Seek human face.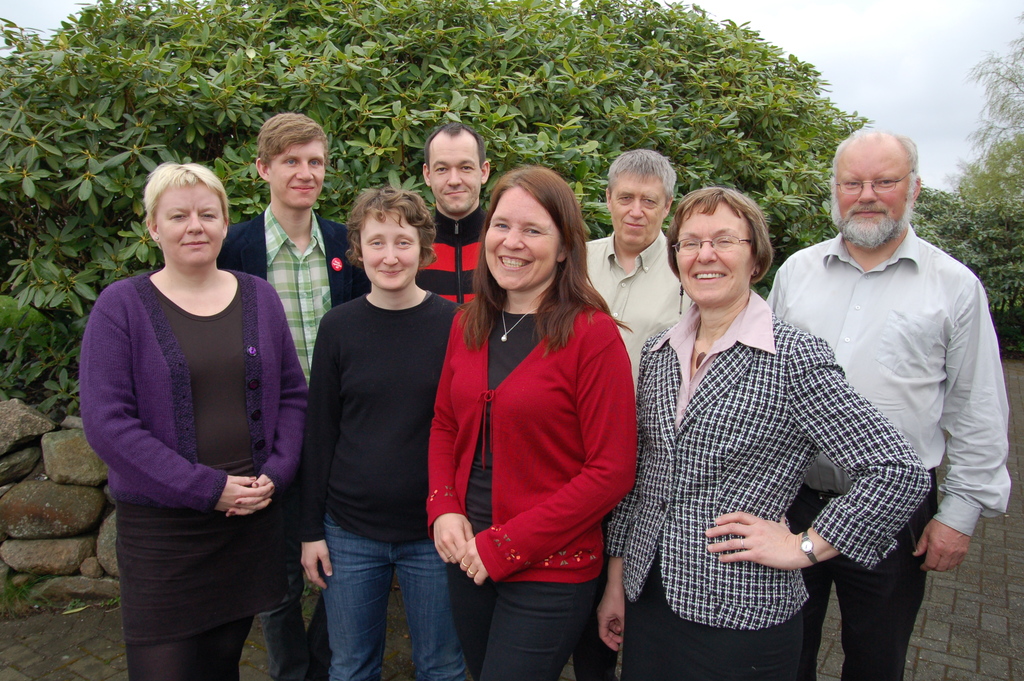
<region>269, 144, 325, 206</region>.
